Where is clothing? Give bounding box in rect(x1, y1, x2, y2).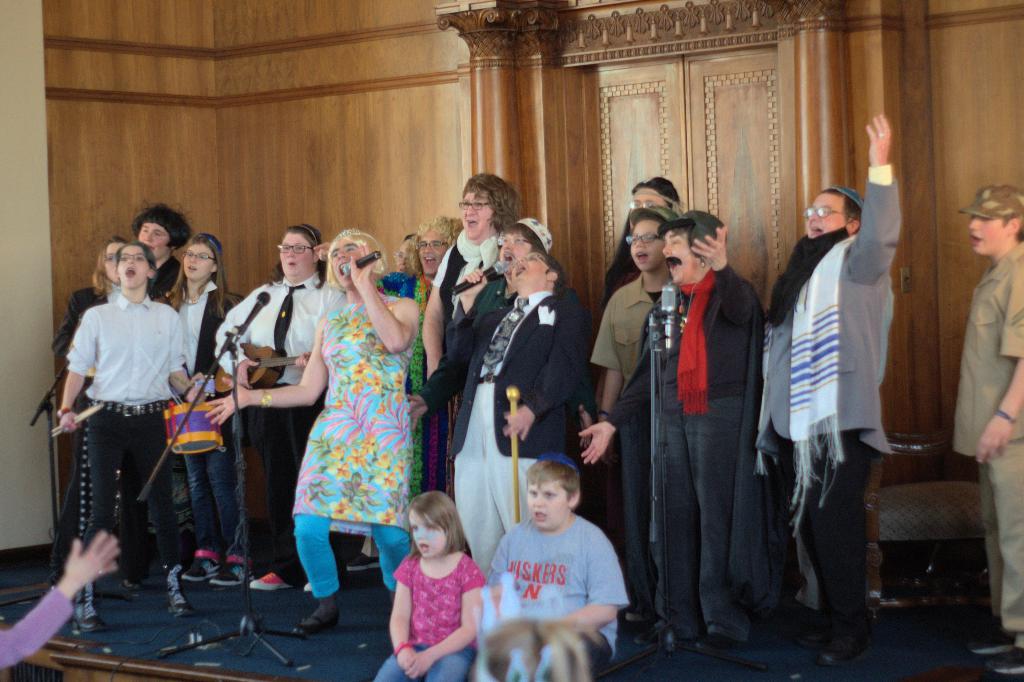
rect(432, 226, 506, 278).
